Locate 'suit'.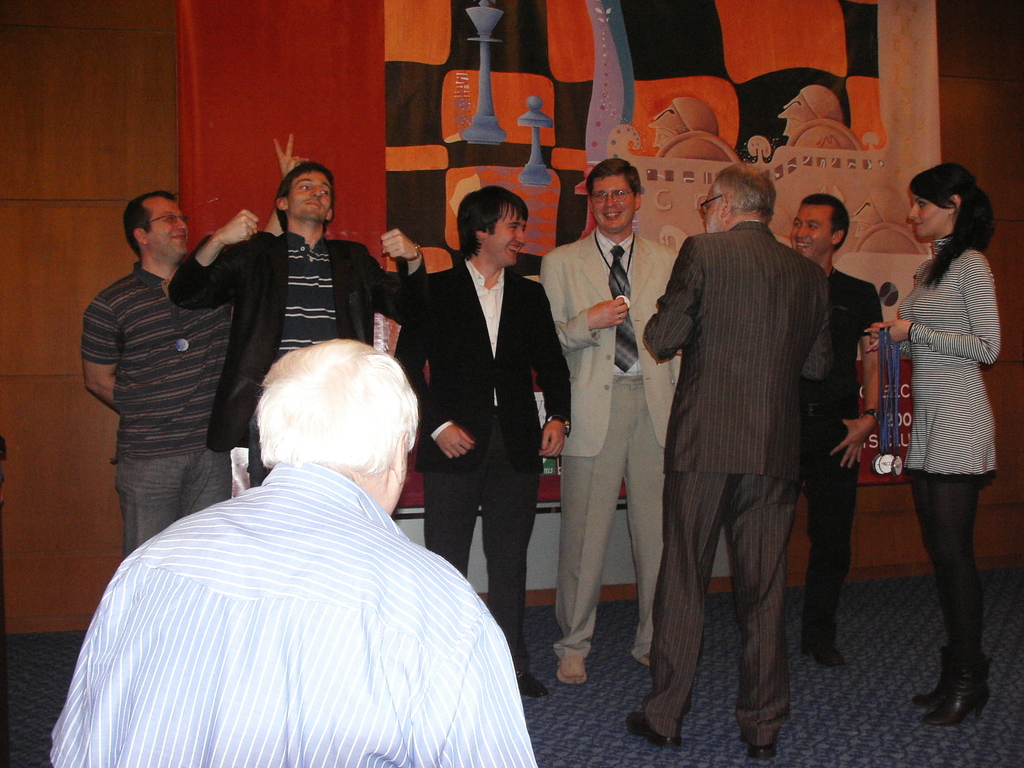
Bounding box: <bbox>540, 222, 681, 660</bbox>.
